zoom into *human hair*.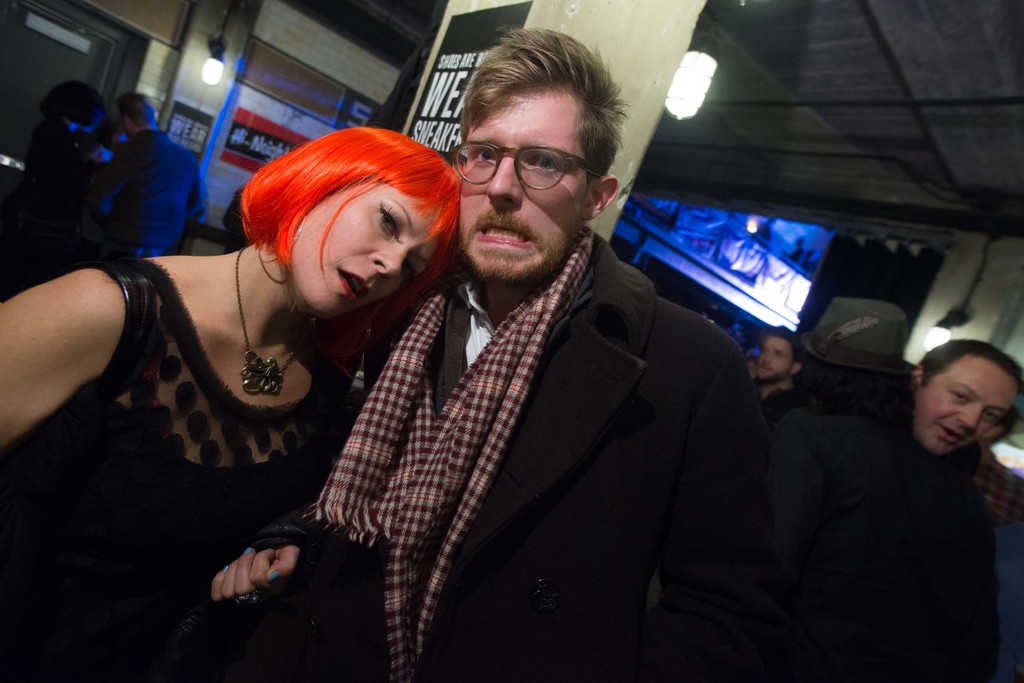
Zoom target: (917, 335, 1023, 421).
